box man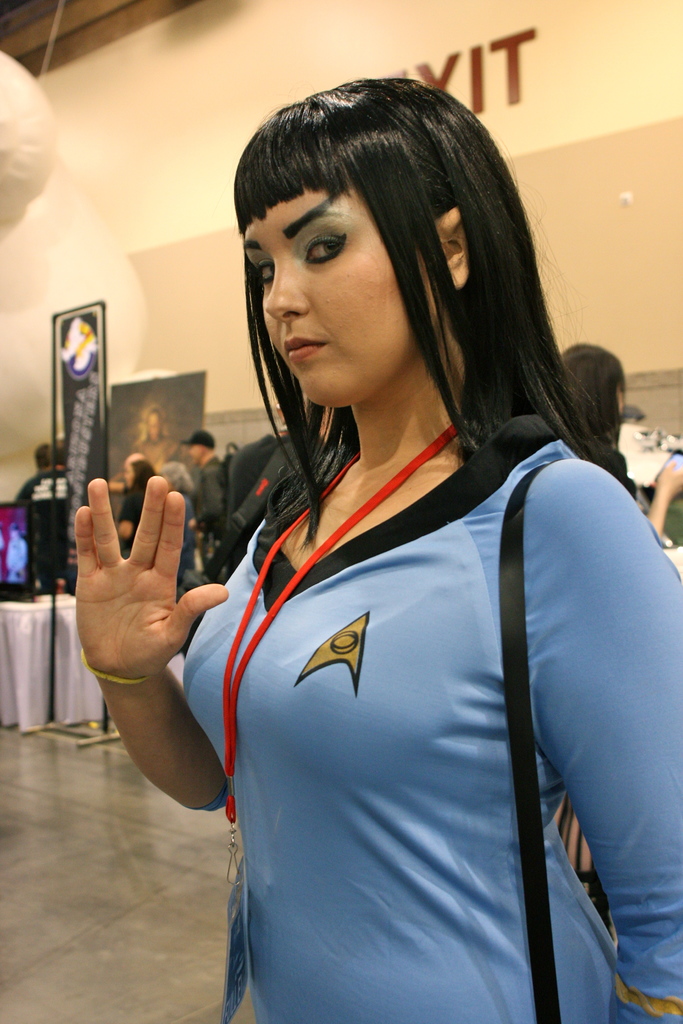
region(11, 436, 70, 606)
